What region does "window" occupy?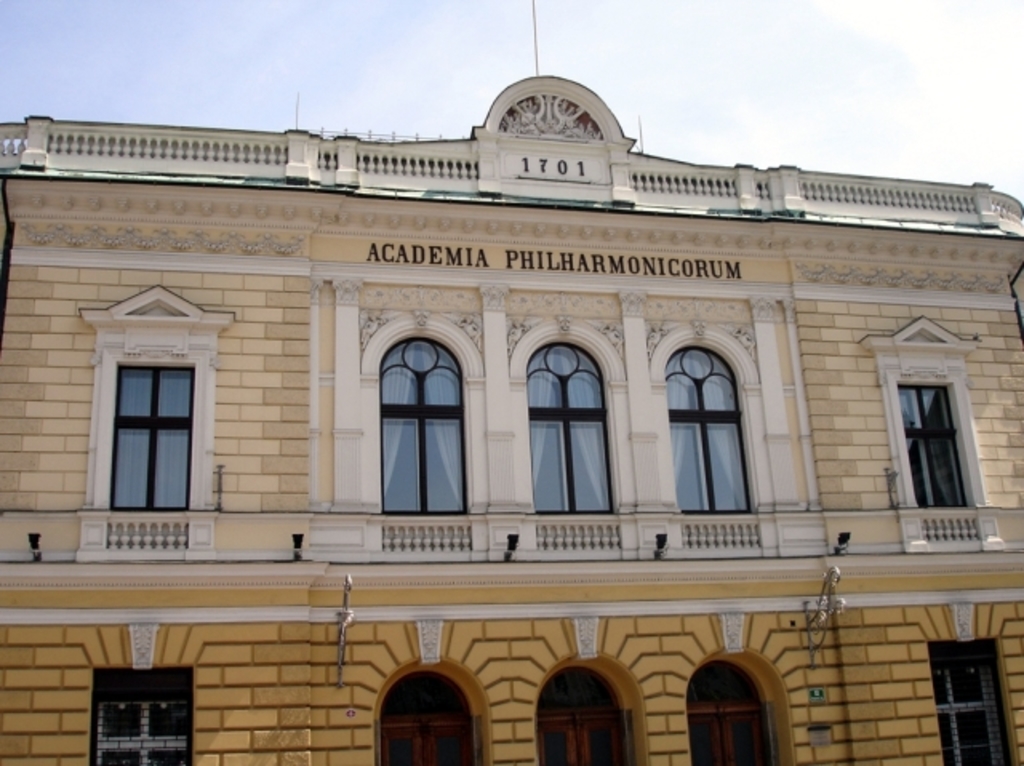
x1=85 y1=672 x2=192 y2=764.
